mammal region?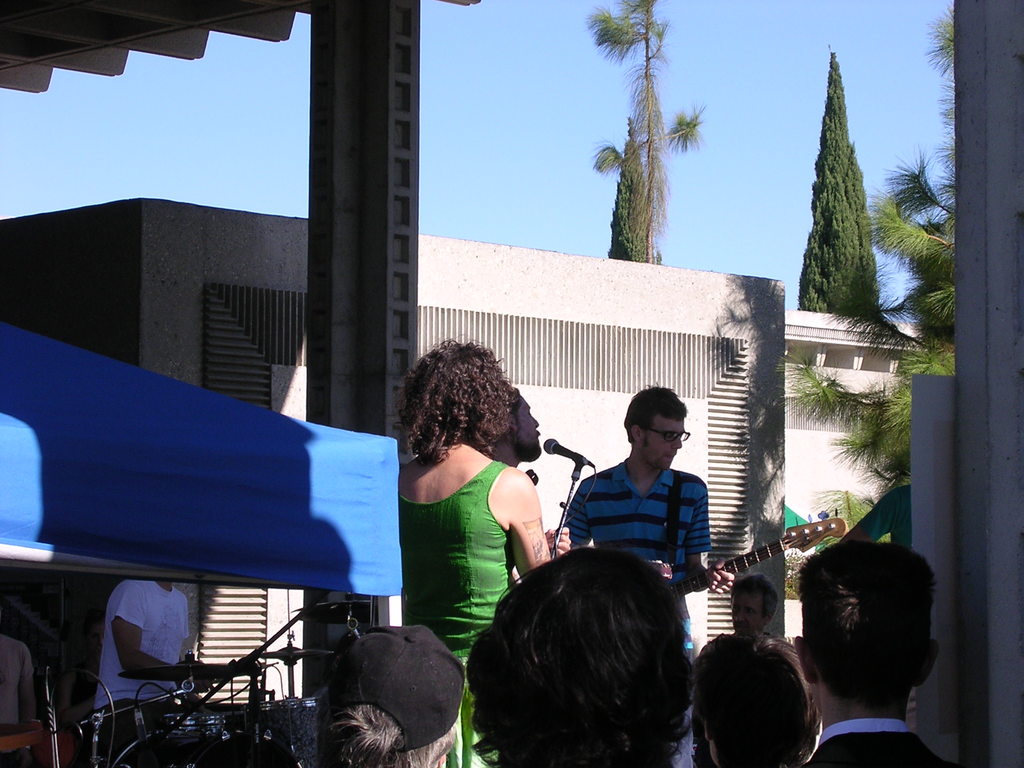
[left=317, top=622, right=467, bottom=767]
